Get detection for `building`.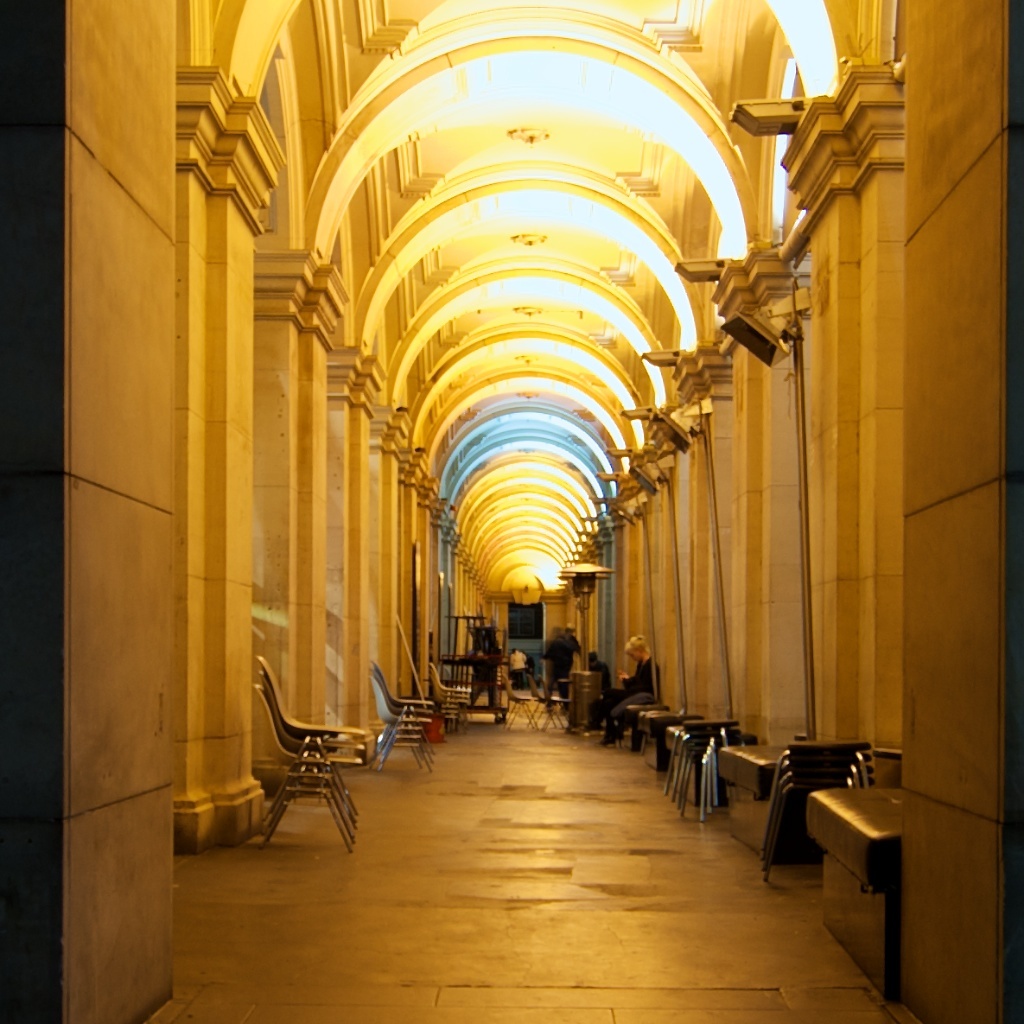
Detection: locate(65, 0, 1005, 1023).
